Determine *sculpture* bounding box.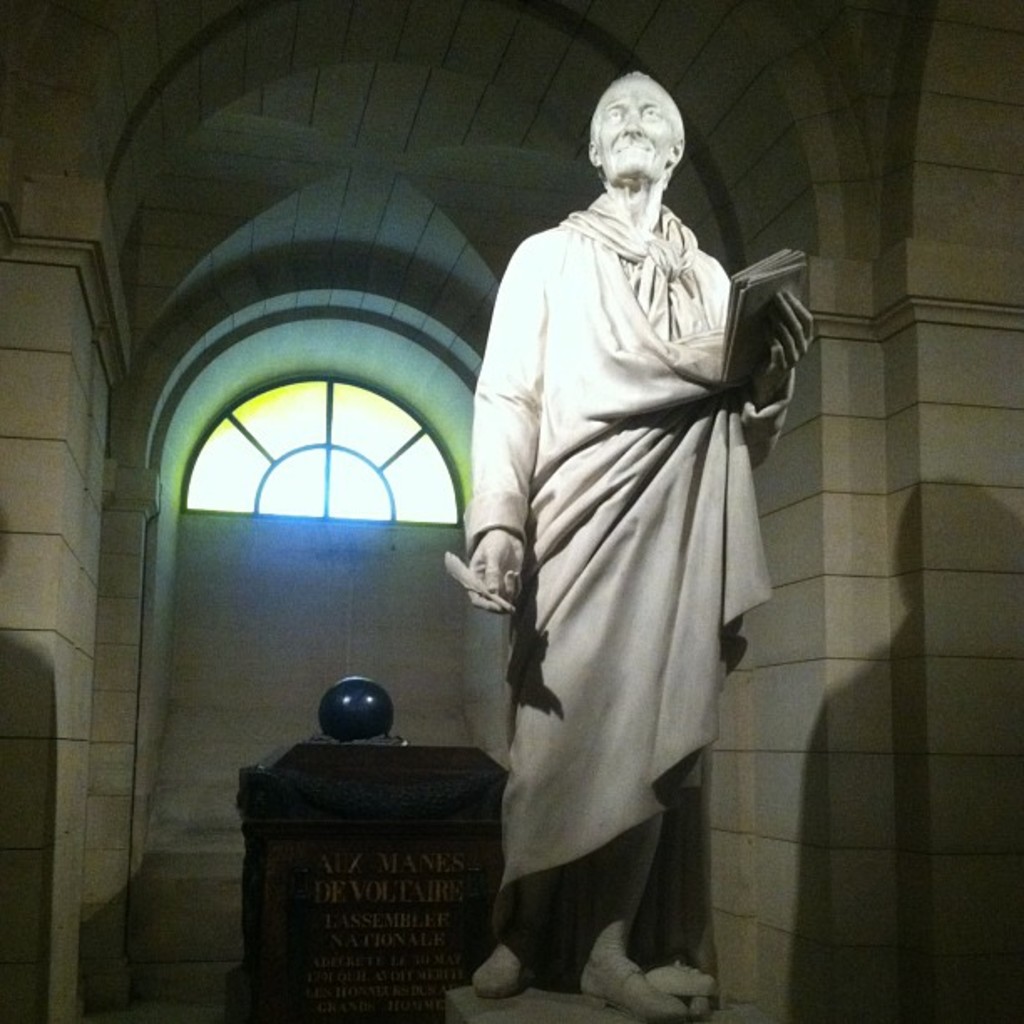
Determined: box(445, 55, 805, 992).
